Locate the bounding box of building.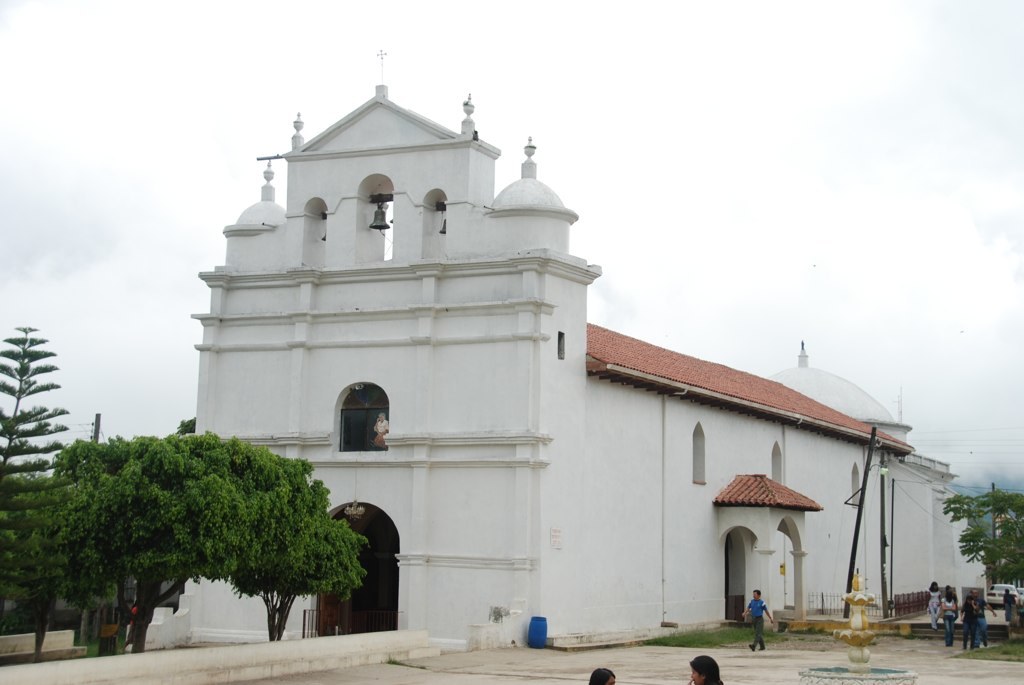
Bounding box: (186, 34, 959, 628).
